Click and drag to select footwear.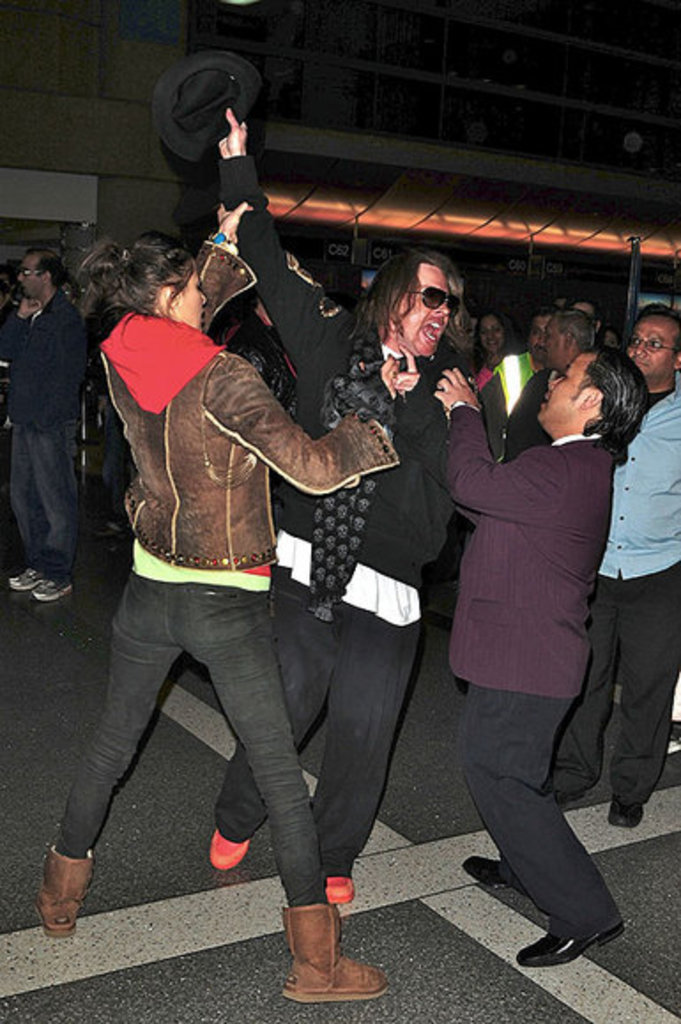
Selection: (460, 858, 531, 888).
